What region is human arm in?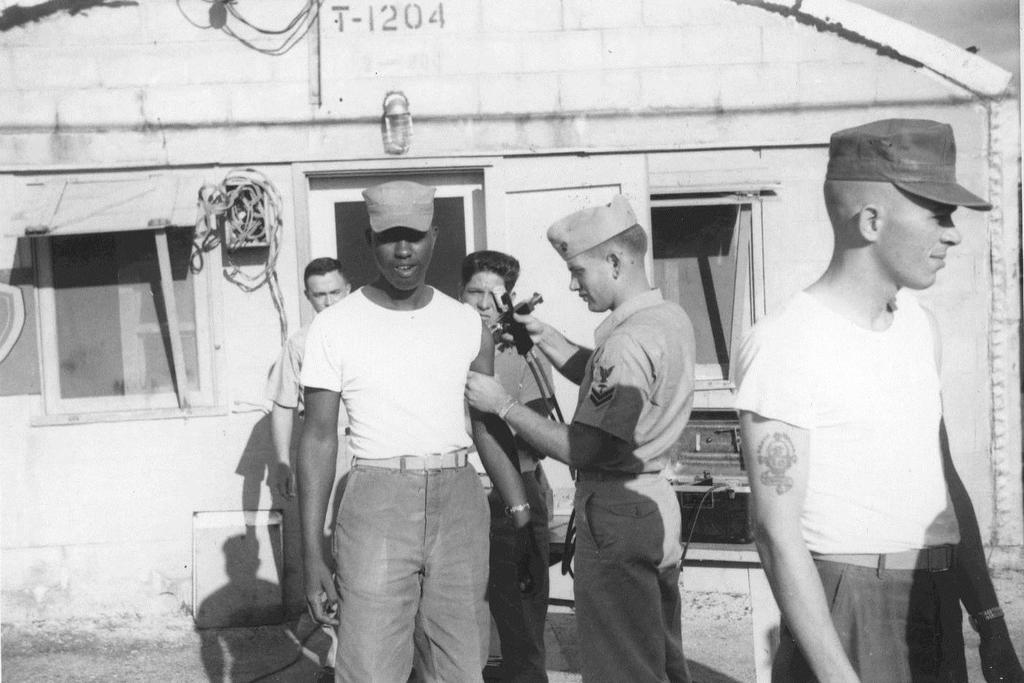
pyautogui.locateOnScreen(465, 316, 538, 531).
